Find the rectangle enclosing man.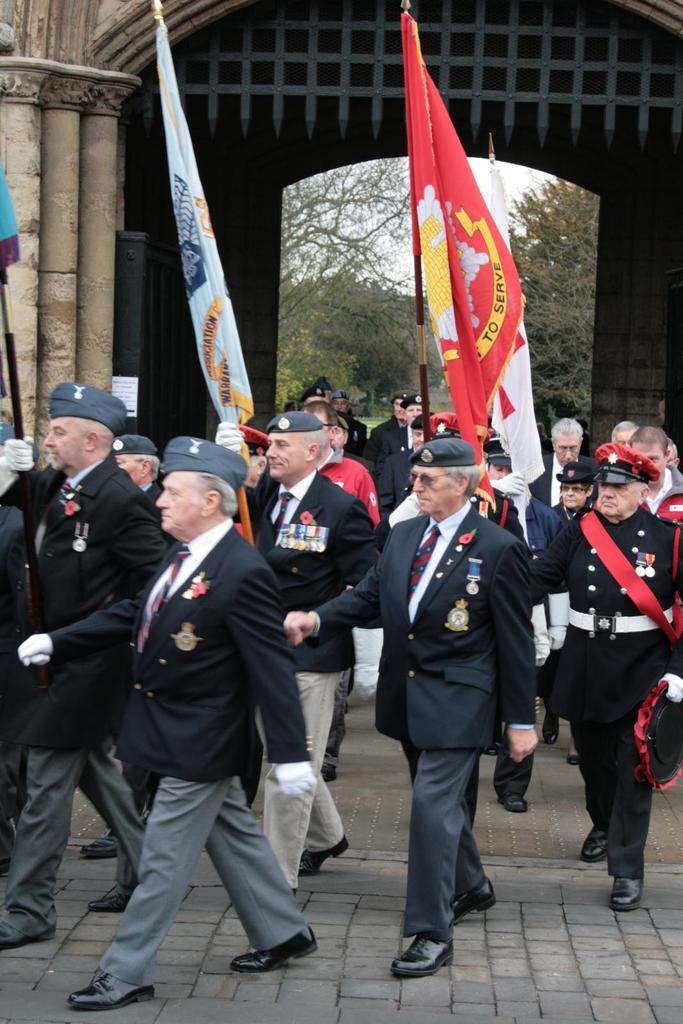
(x1=254, y1=408, x2=385, y2=886).
